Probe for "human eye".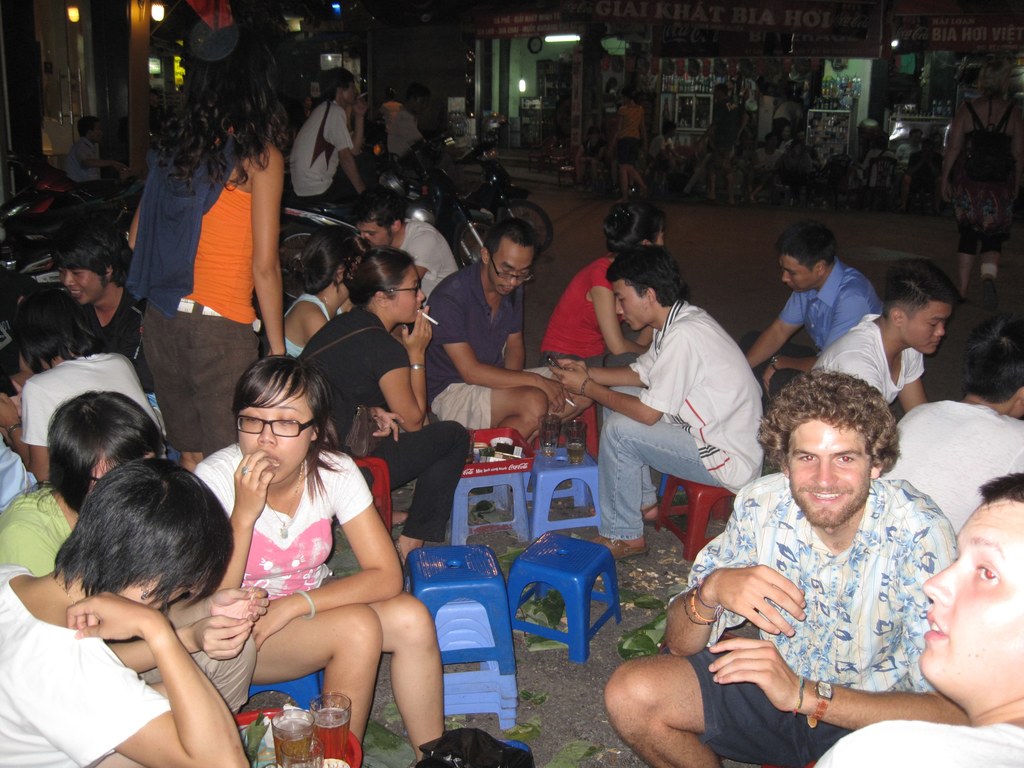
Probe result: [left=797, top=452, right=817, bottom=462].
